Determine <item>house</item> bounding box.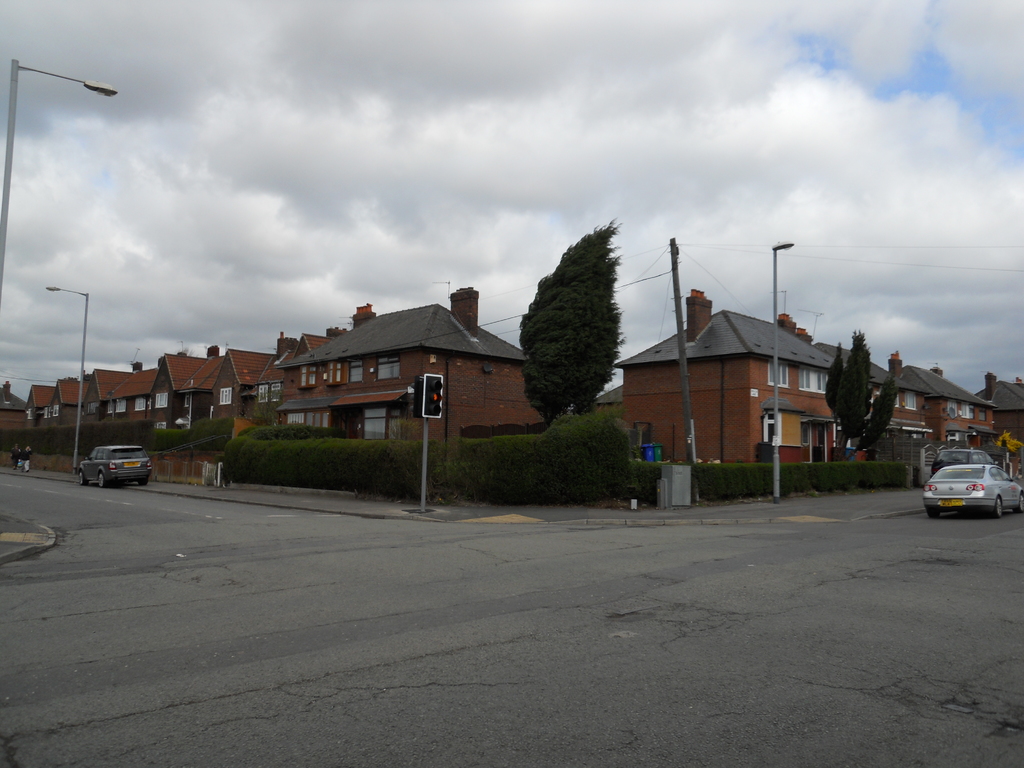
Determined: x1=75, y1=365, x2=149, y2=421.
